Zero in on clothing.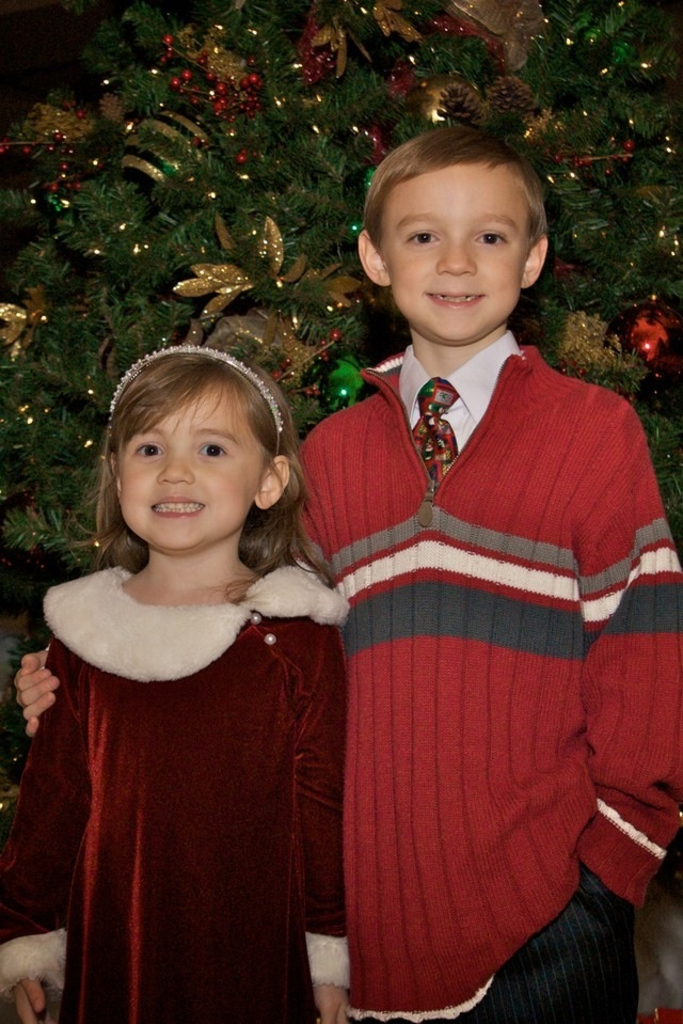
Zeroed in: {"left": 473, "top": 879, "right": 654, "bottom": 1023}.
